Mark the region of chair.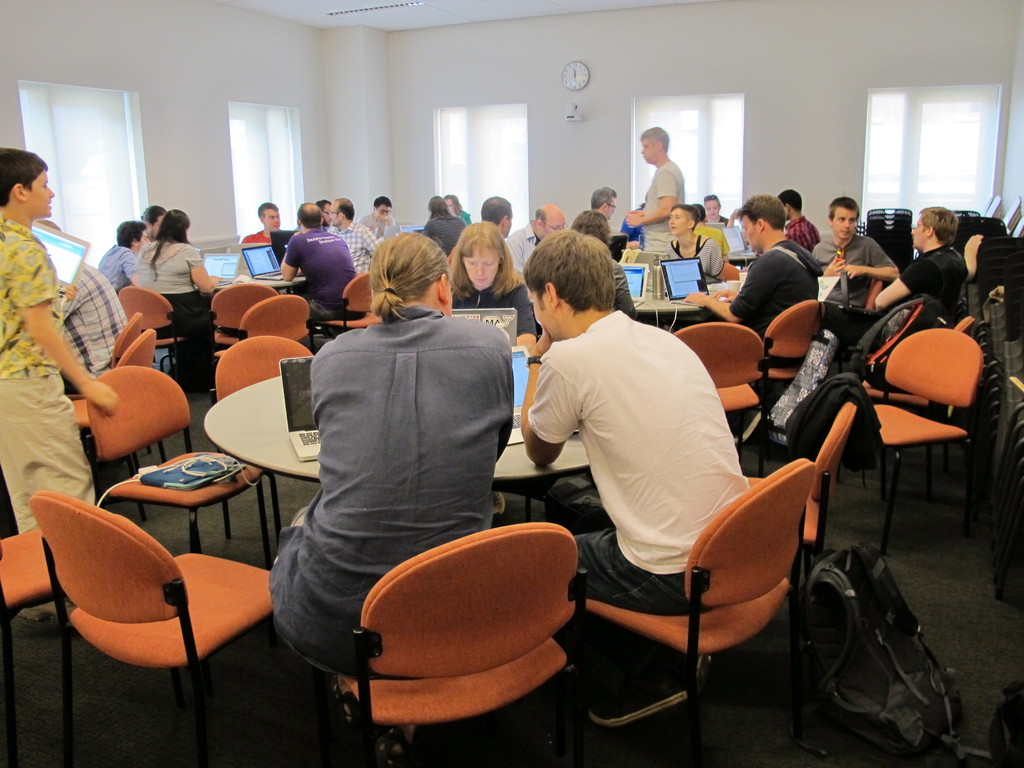
Region: box=[106, 309, 143, 369].
